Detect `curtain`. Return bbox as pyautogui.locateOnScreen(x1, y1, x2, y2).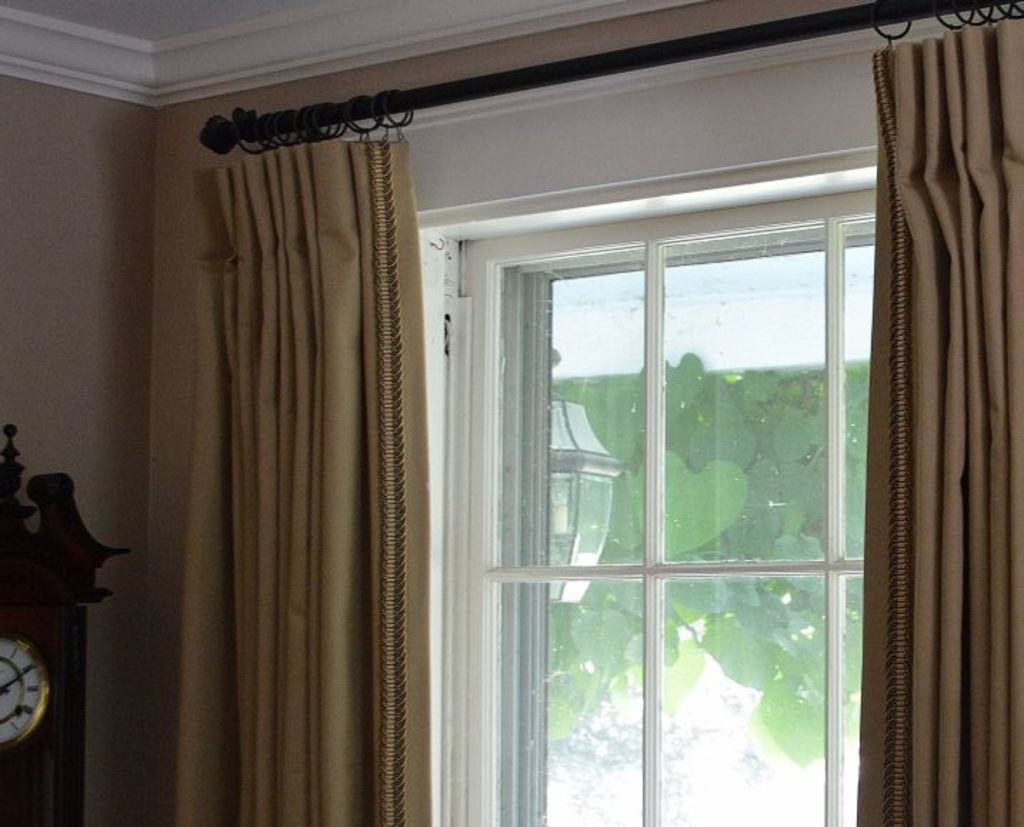
pyautogui.locateOnScreen(848, 0, 1023, 826).
